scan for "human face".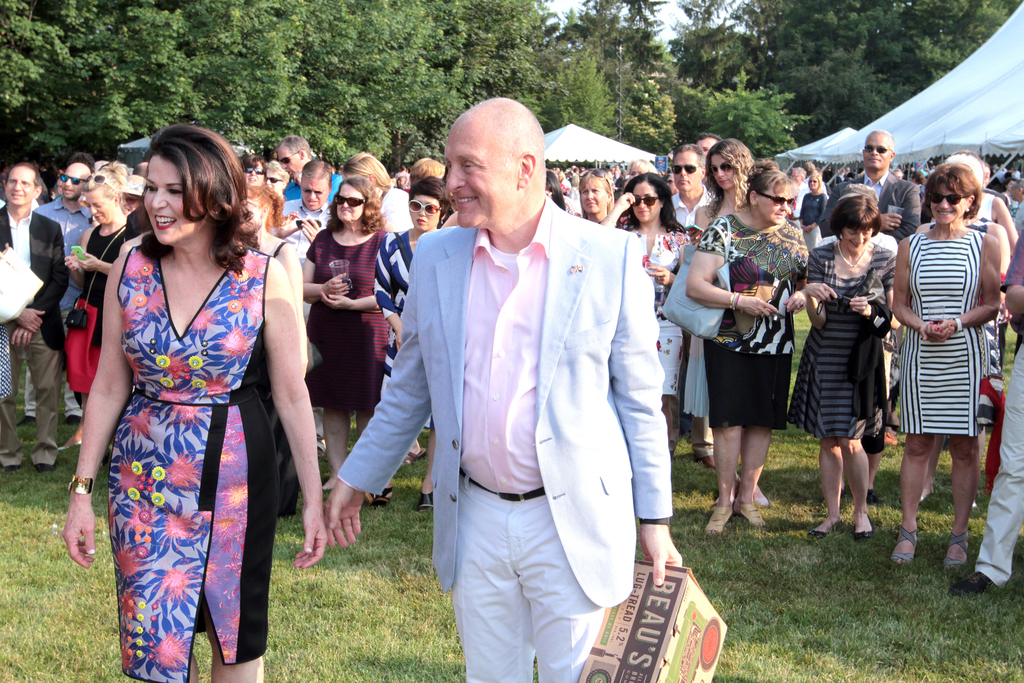
Scan result: <box>715,147,735,186</box>.
